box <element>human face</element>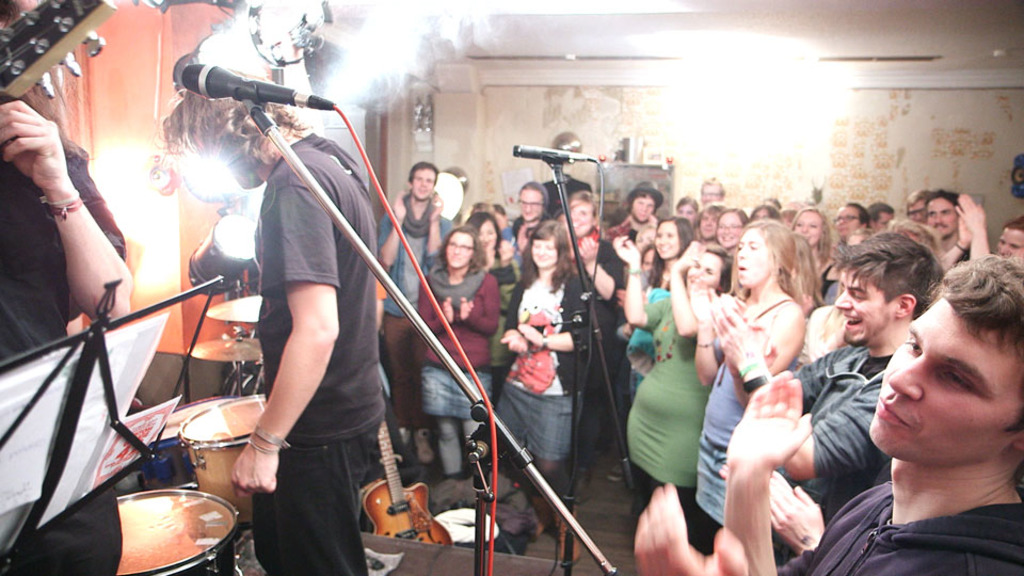
x1=479 y1=218 x2=497 y2=250
